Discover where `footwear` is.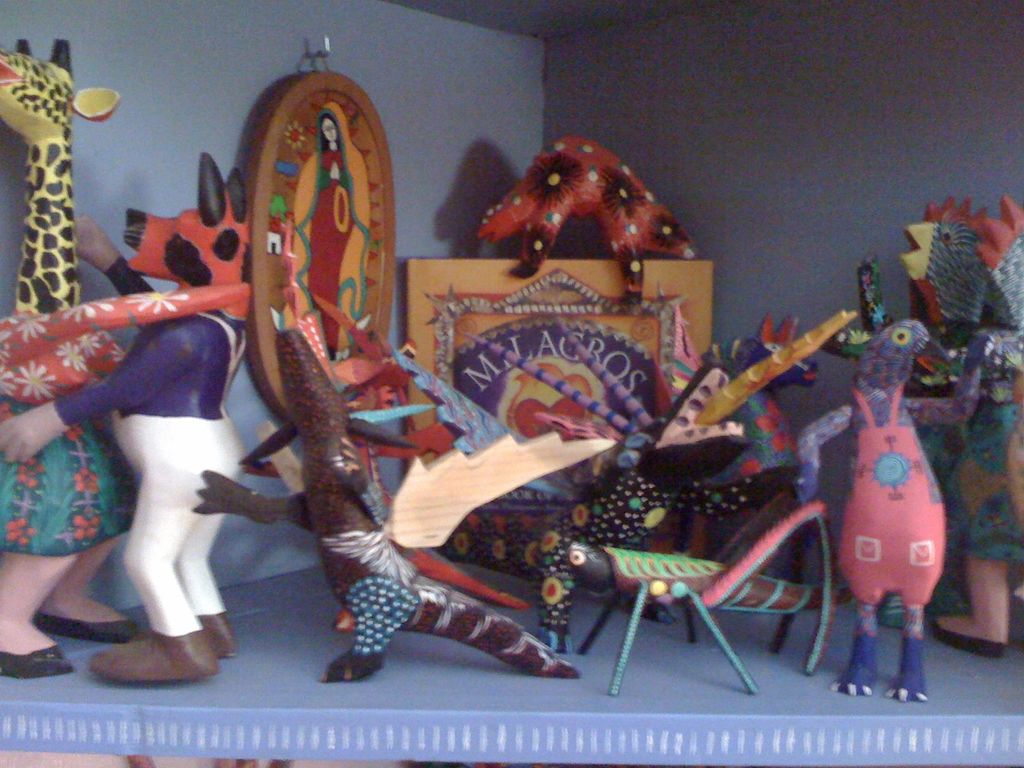
Discovered at bbox=[38, 611, 140, 644].
